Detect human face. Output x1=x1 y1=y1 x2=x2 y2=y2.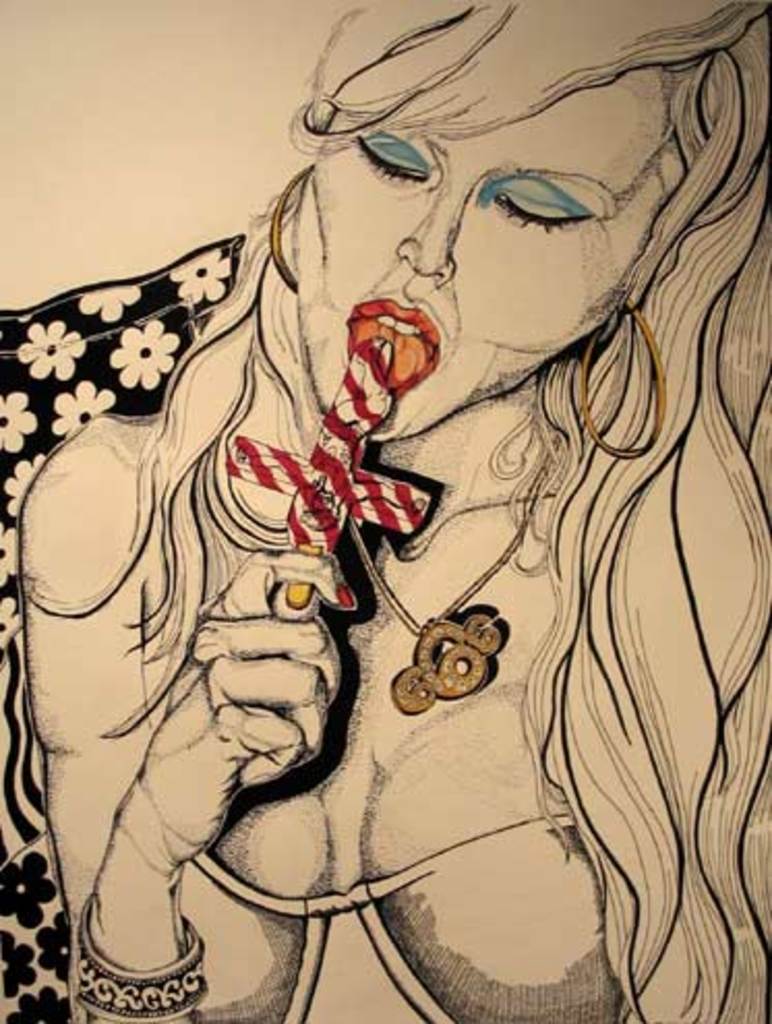
x1=292 y1=72 x2=691 y2=430.
